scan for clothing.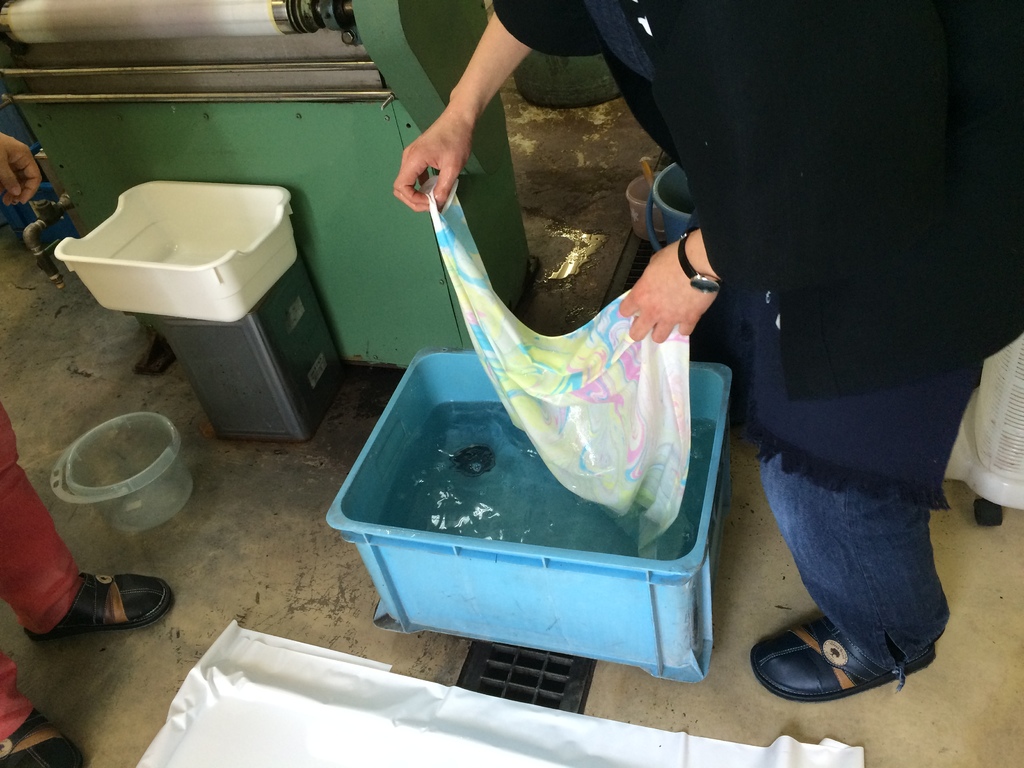
Scan result: [x1=495, y1=0, x2=1023, y2=677].
